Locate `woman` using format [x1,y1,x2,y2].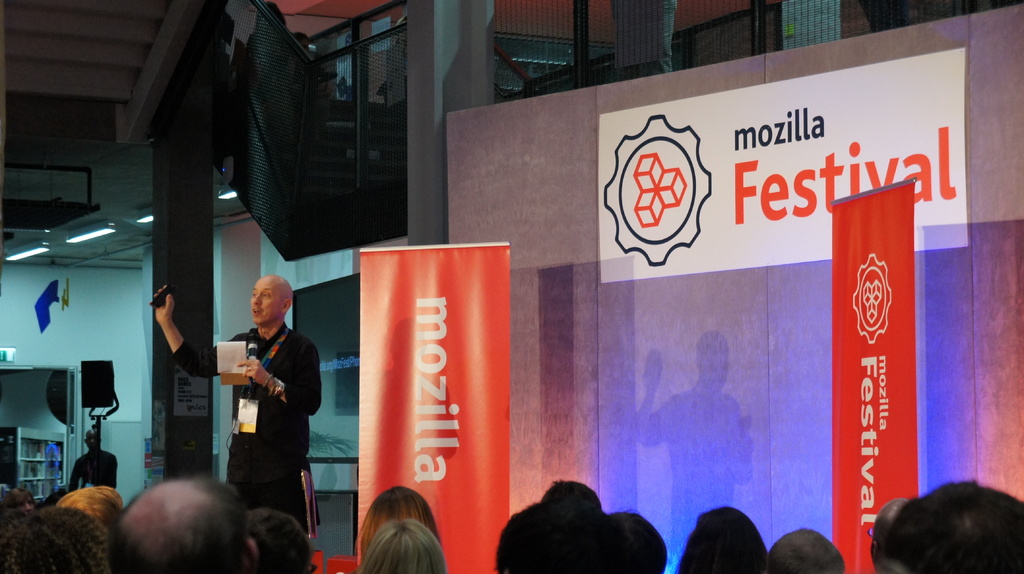
[675,503,771,573].
